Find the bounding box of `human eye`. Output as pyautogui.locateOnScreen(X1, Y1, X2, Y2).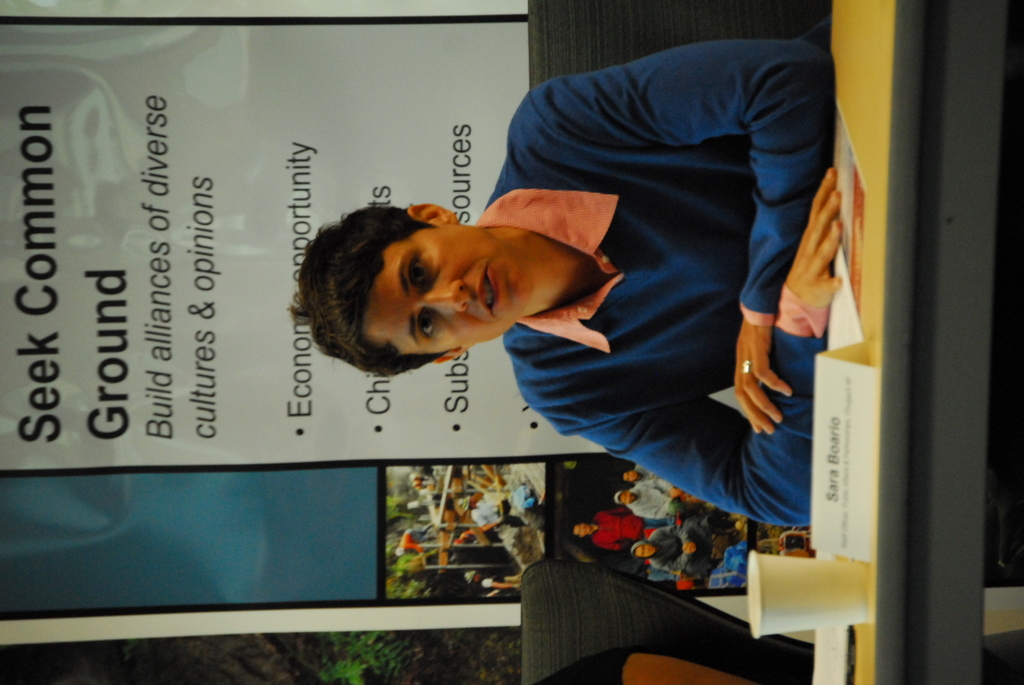
pyautogui.locateOnScreen(407, 249, 436, 294).
